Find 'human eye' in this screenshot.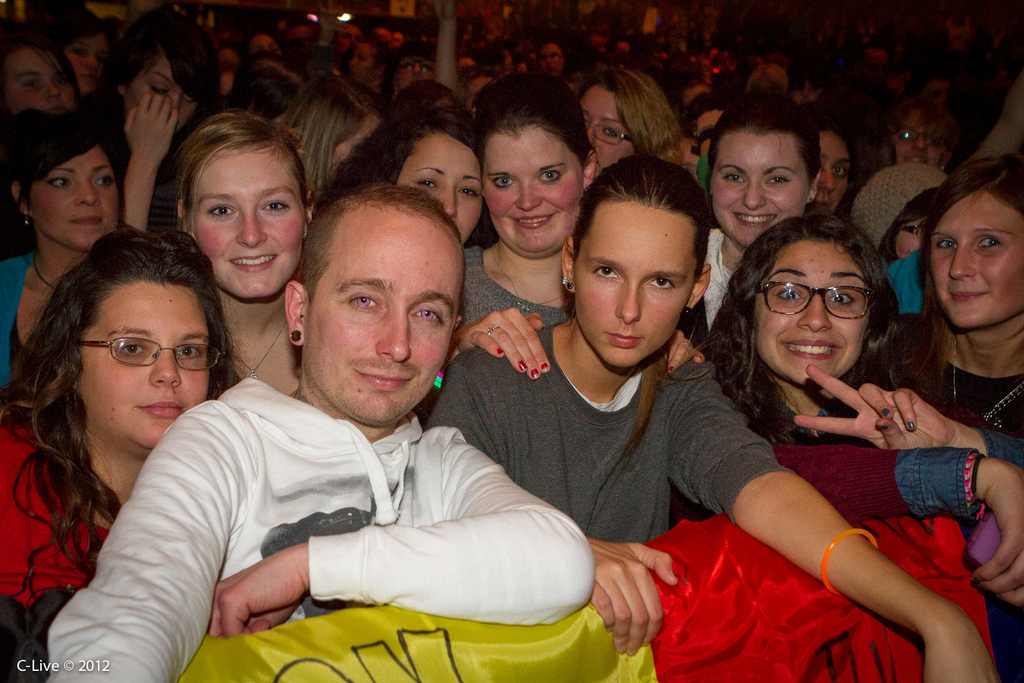
The bounding box for 'human eye' is x1=458 y1=185 x2=479 y2=198.
